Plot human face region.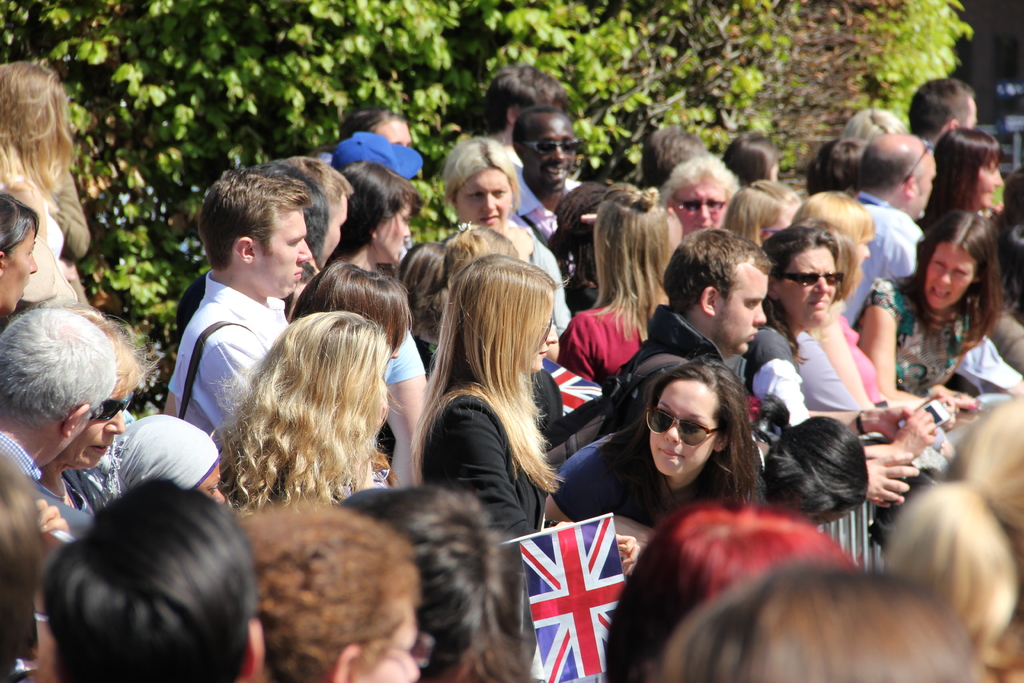
Plotted at rect(458, 165, 509, 226).
